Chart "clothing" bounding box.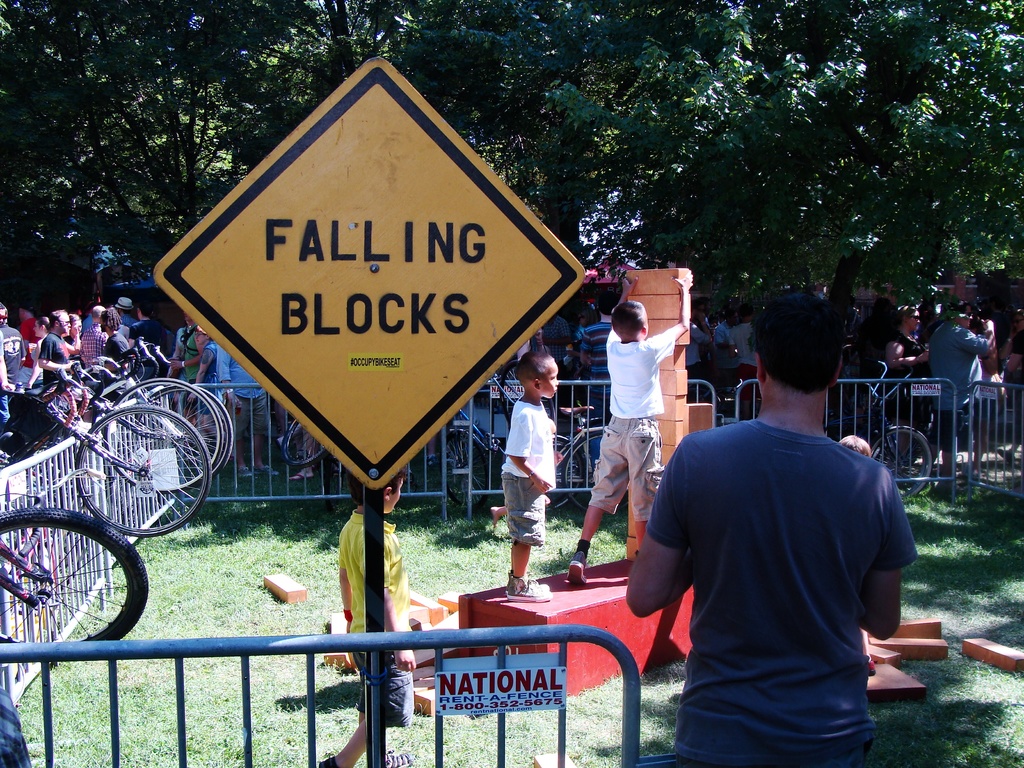
Charted: [left=171, top=323, right=204, bottom=397].
